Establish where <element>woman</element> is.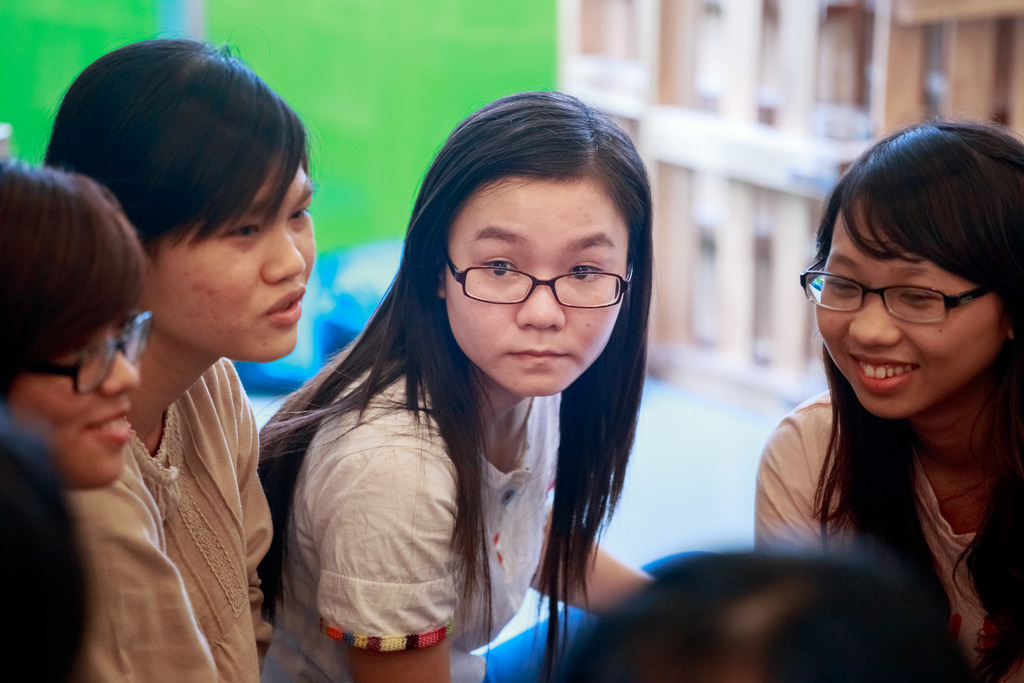
Established at bbox=[741, 119, 1020, 662].
